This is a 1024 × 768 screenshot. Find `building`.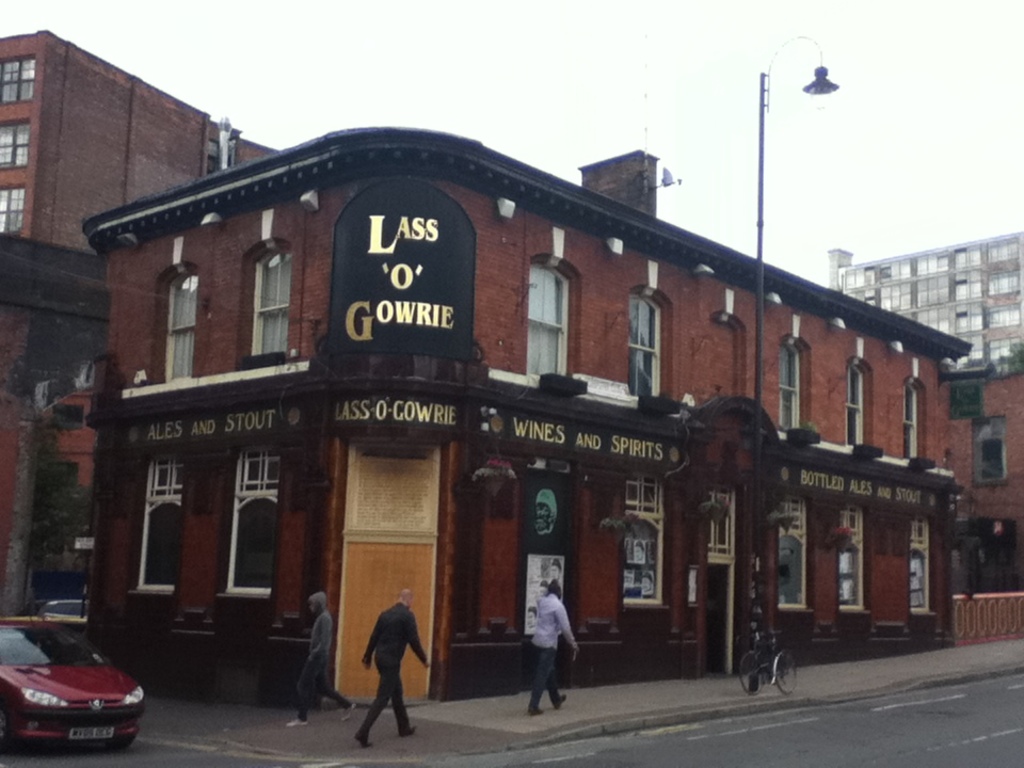
Bounding box: detection(91, 122, 973, 693).
